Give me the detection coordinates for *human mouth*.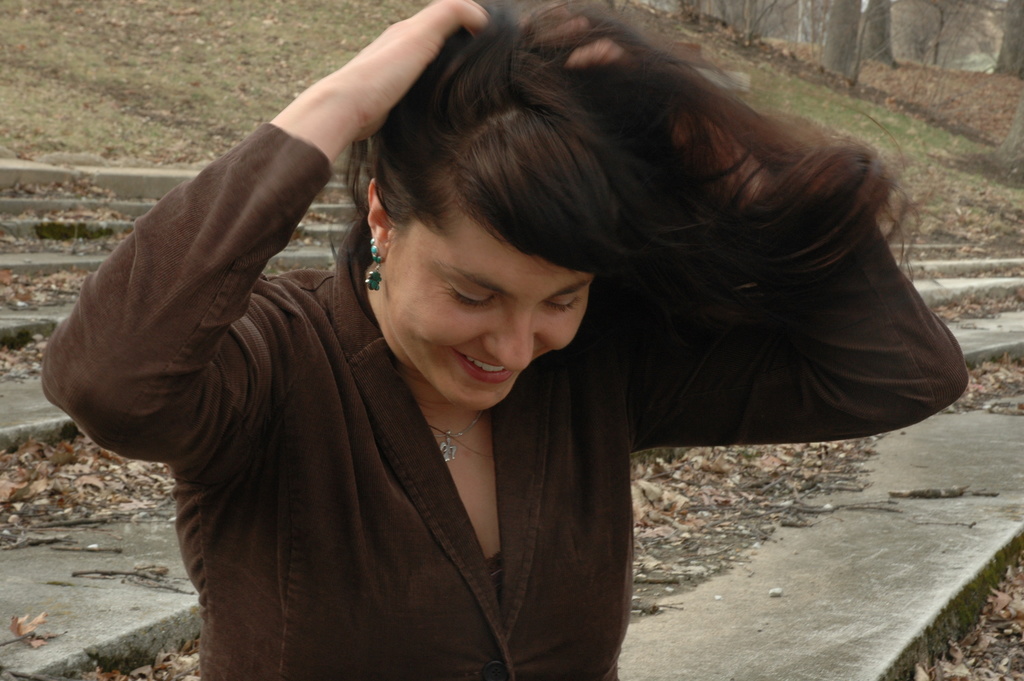
(left=450, top=345, right=515, bottom=382).
